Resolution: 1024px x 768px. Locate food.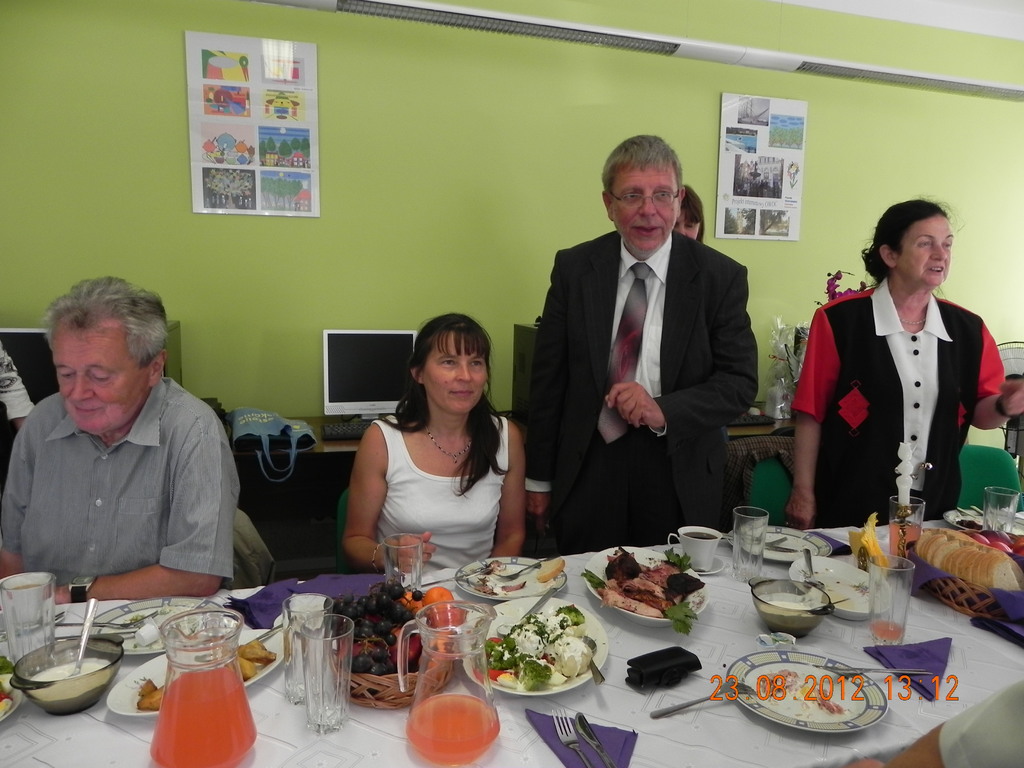
472/602/602/691.
